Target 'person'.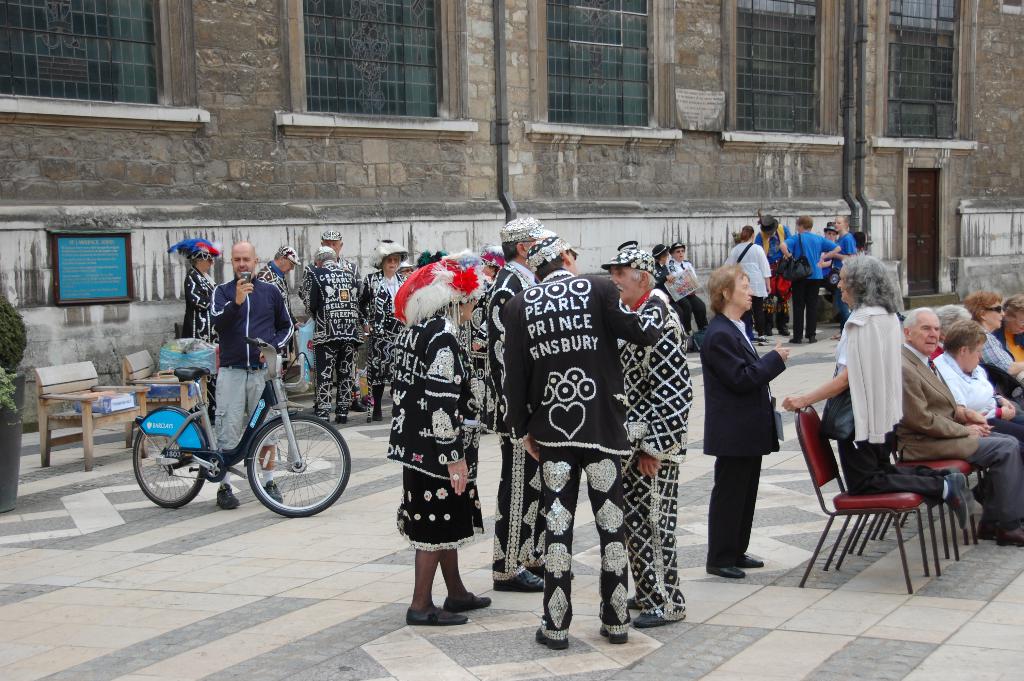
Target region: region(385, 300, 485, 621).
